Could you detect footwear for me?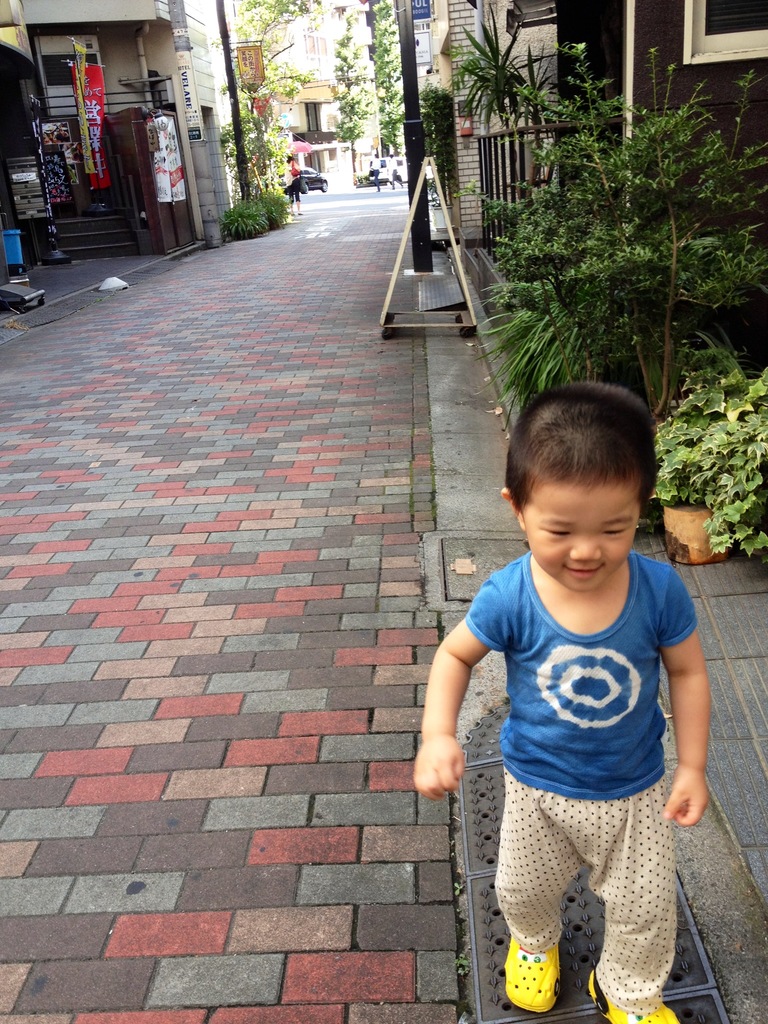
Detection result: 586 970 682 1023.
